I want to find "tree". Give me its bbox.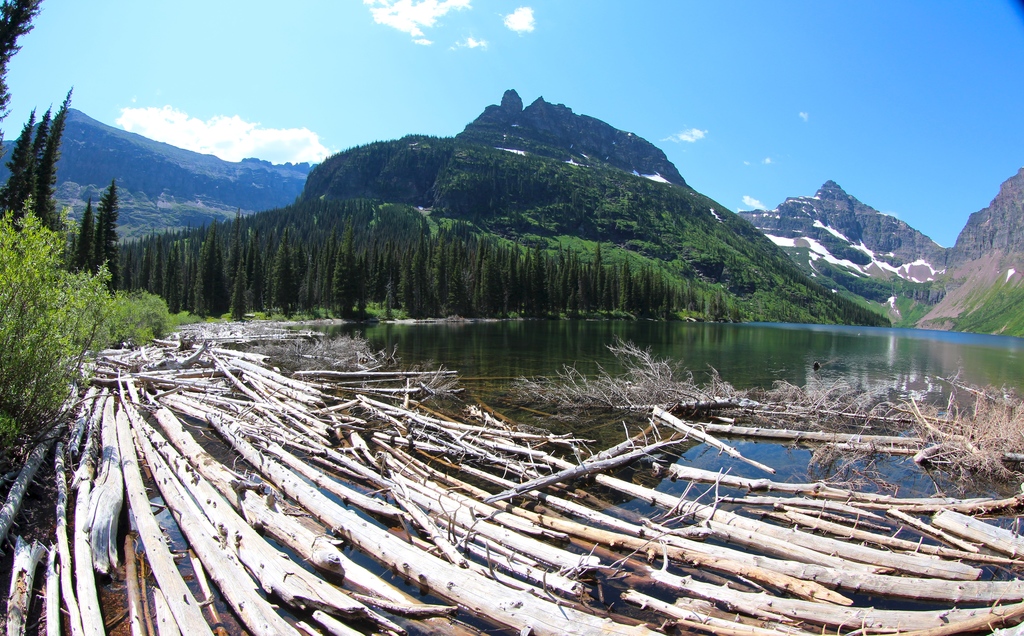
(x1=0, y1=0, x2=40, y2=110).
